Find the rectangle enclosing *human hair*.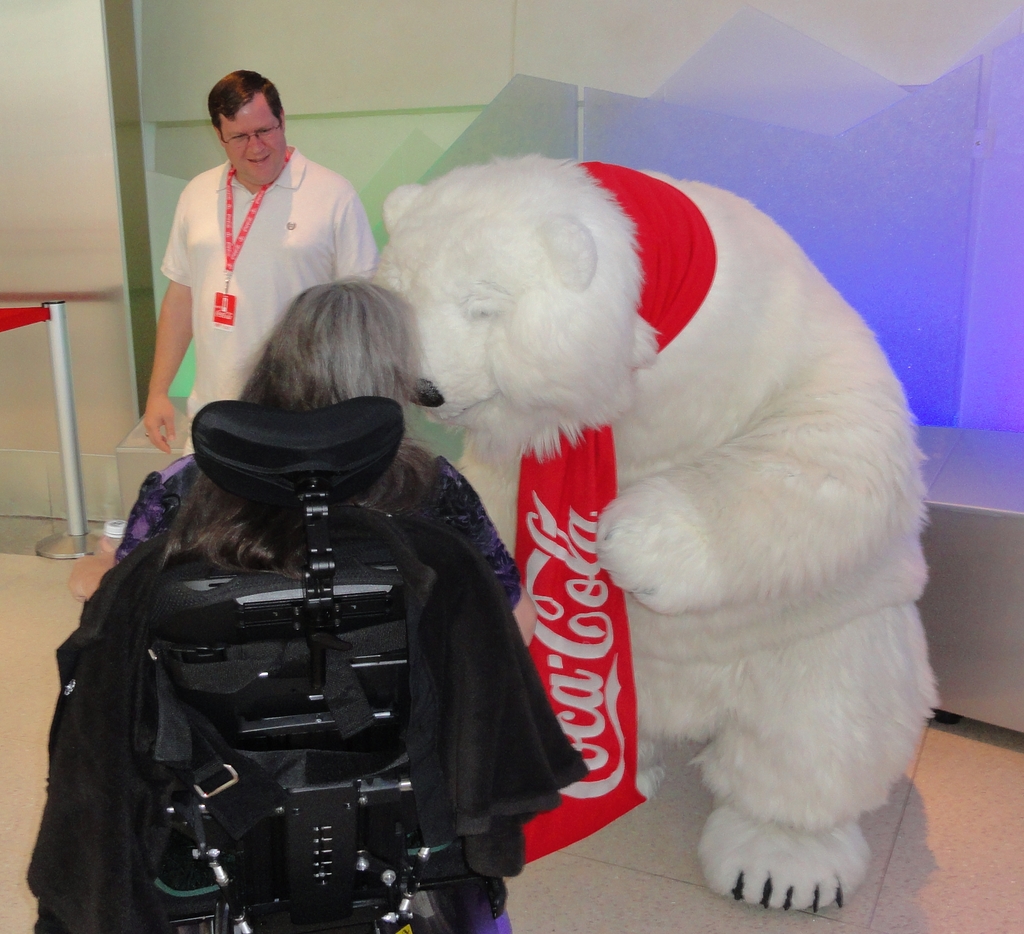
select_region(223, 266, 434, 440).
